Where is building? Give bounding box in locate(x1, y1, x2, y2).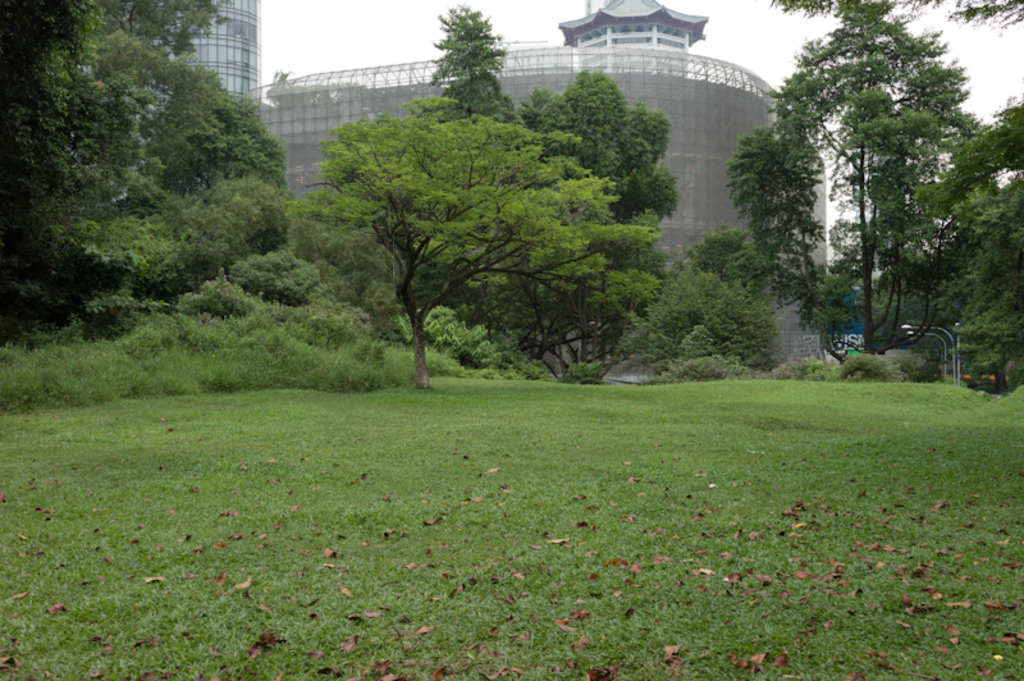
locate(252, 0, 828, 367).
